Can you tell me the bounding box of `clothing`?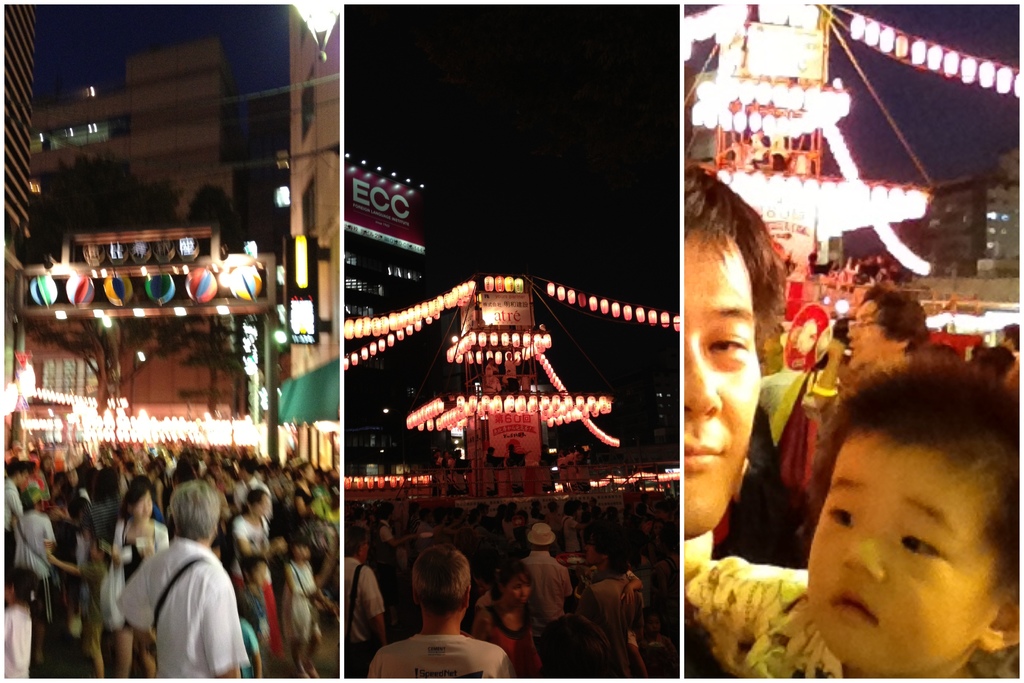
bbox=(104, 520, 164, 655).
